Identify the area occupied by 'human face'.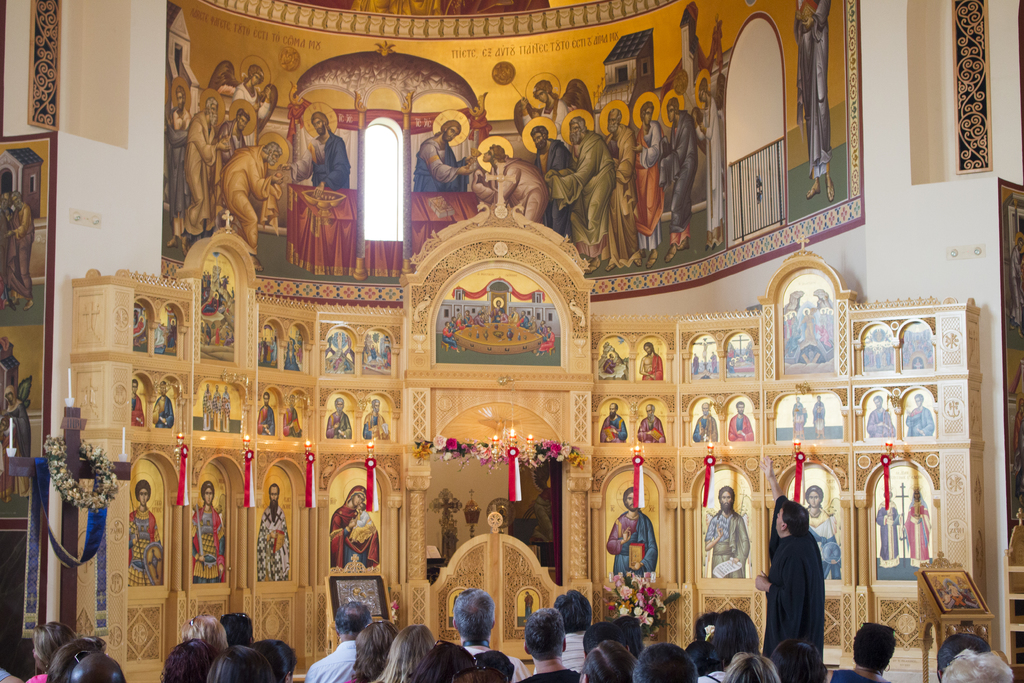
Area: <region>158, 383, 167, 399</region>.
